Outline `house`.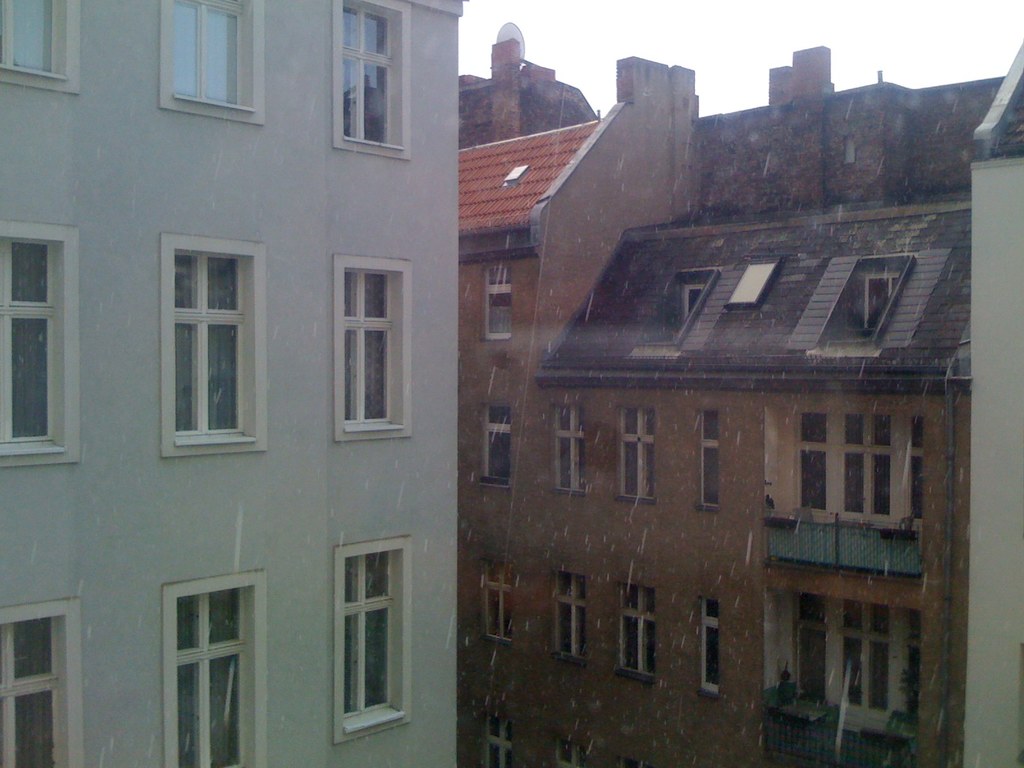
Outline: <region>0, 0, 463, 767</region>.
